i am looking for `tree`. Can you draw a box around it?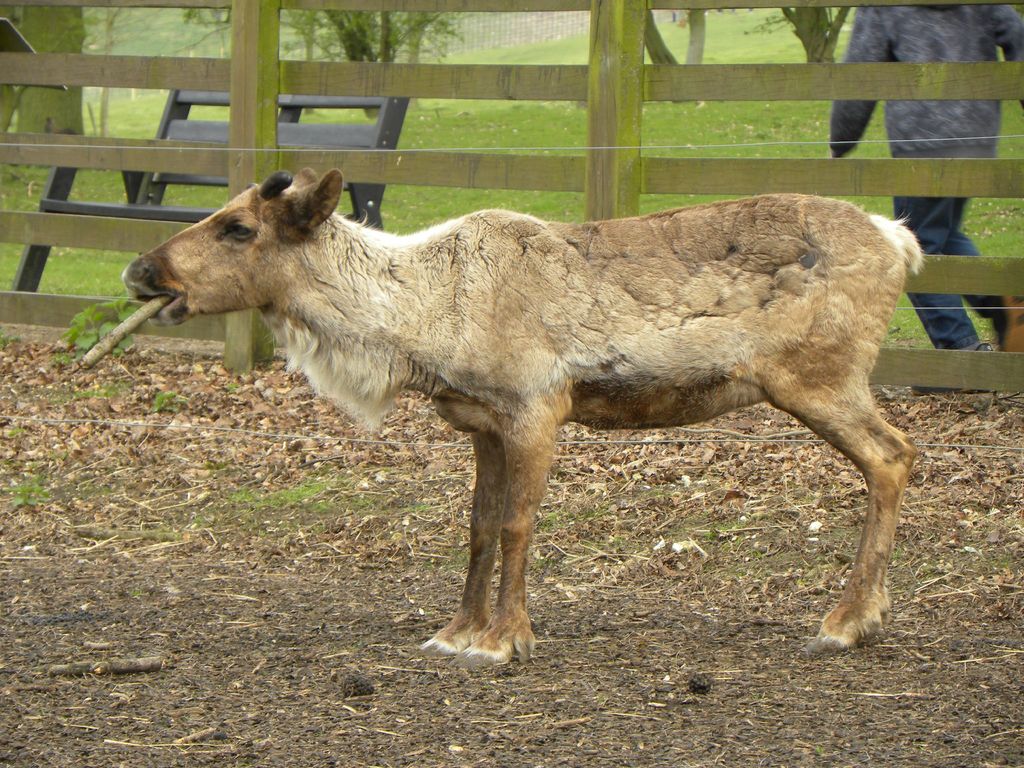
Sure, the bounding box is crop(740, 8, 852, 66).
